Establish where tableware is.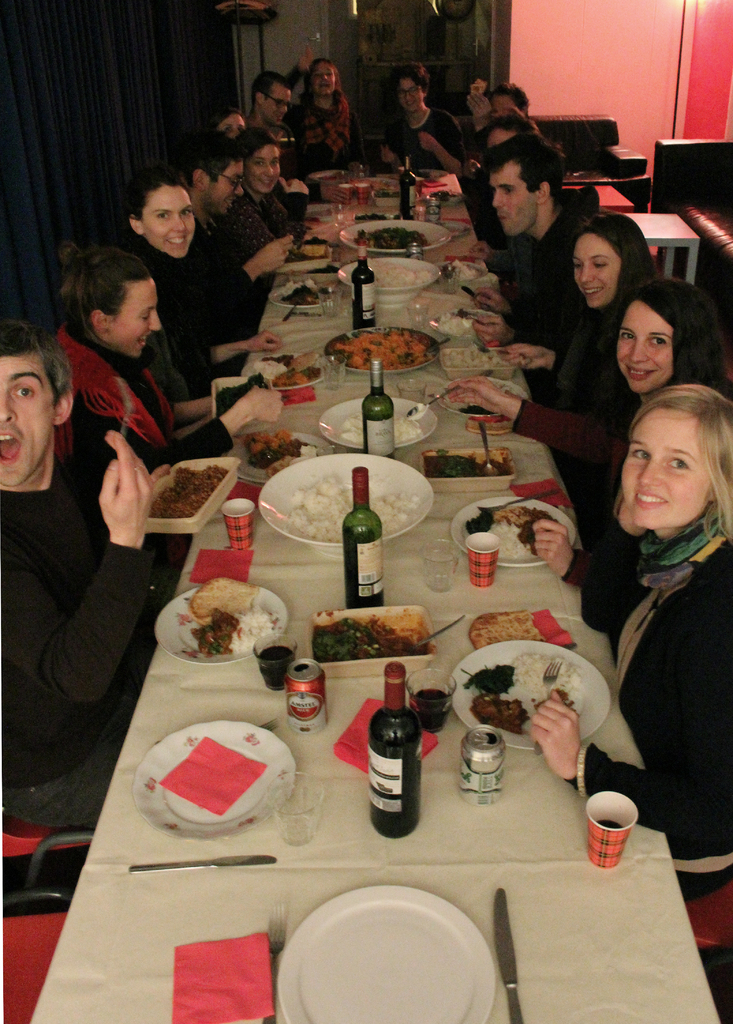
Established at 271, 770, 326, 838.
